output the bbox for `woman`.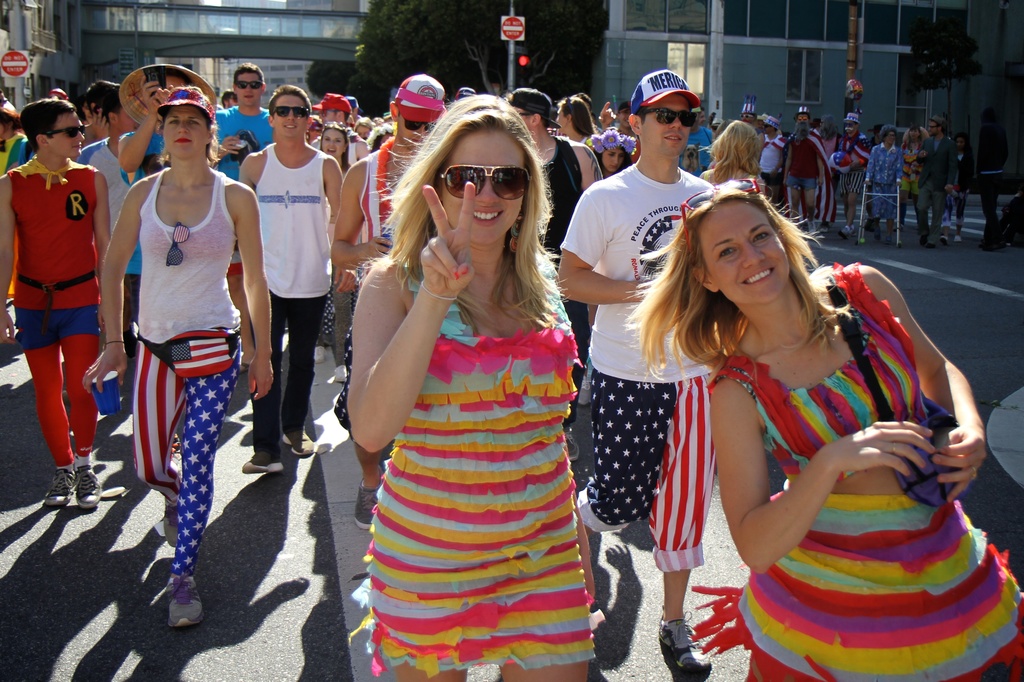
860:125:906:220.
